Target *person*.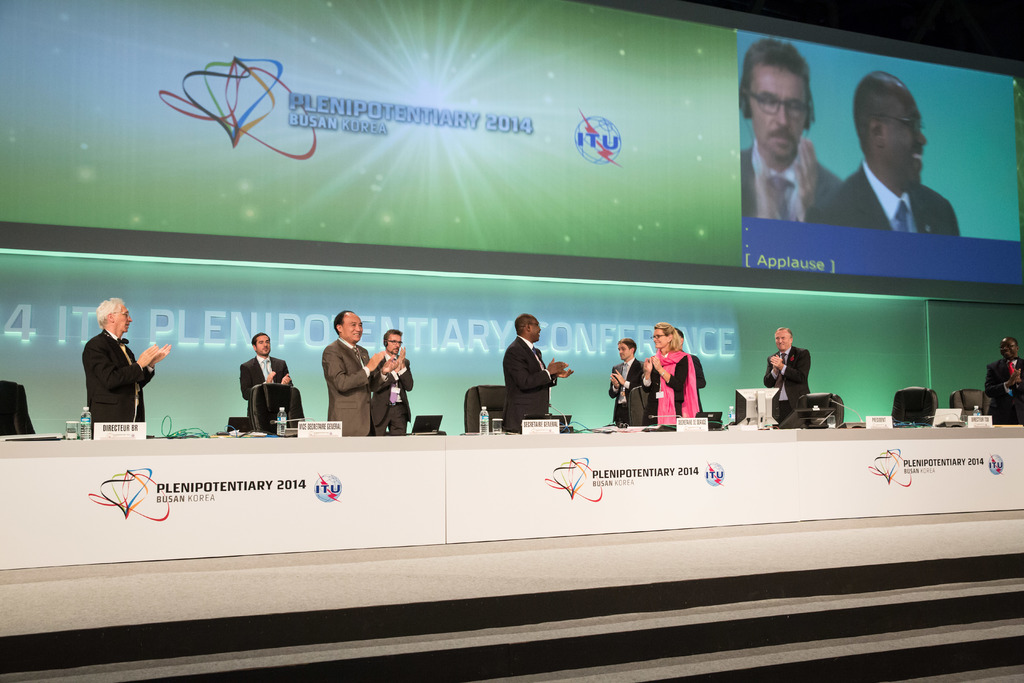
Target region: 987/330/1023/428.
